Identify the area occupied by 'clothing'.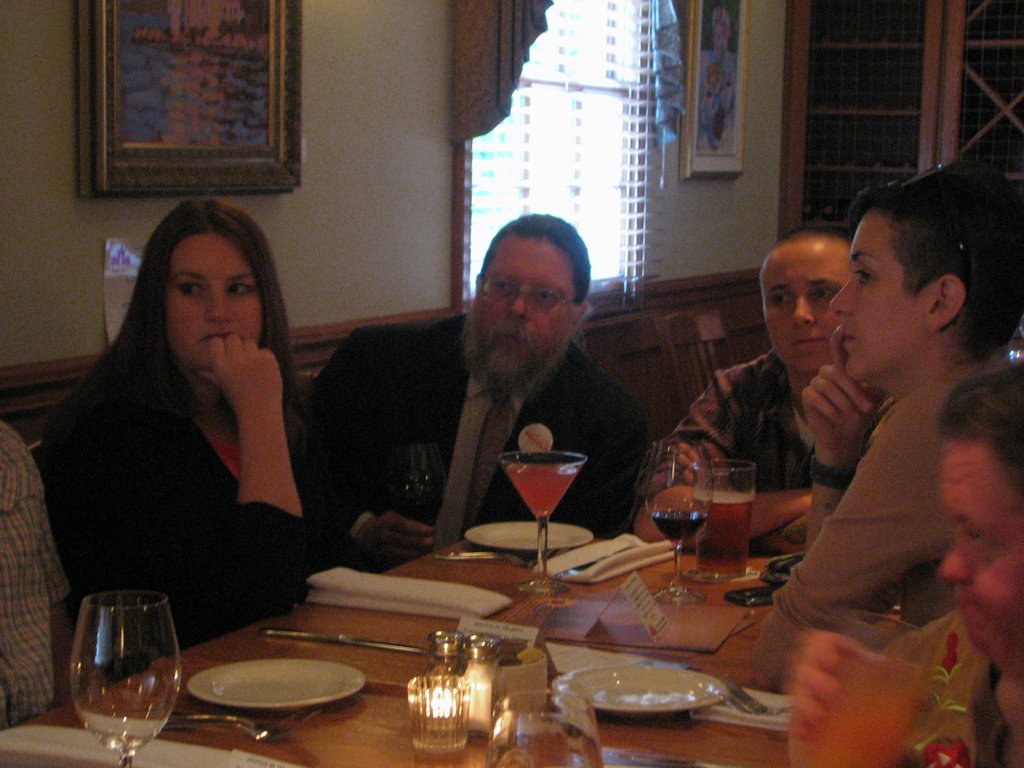
Area: (left=0, top=417, right=74, bottom=729).
